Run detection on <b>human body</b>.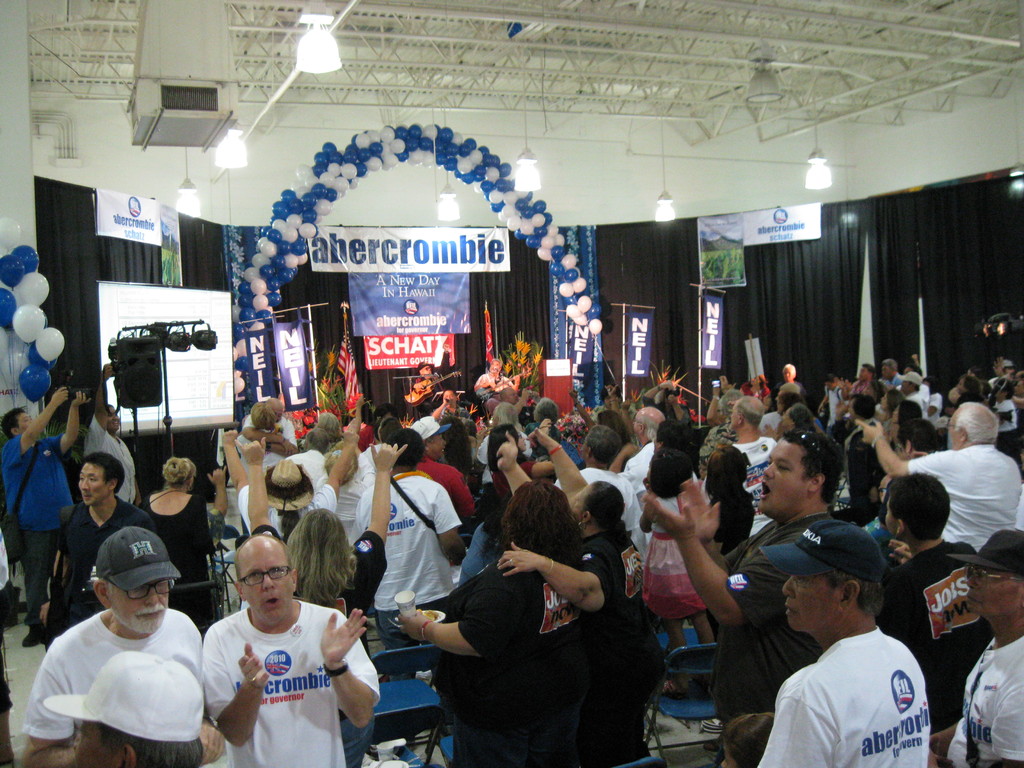
Result: select_region(756, 514, 930, 767).
